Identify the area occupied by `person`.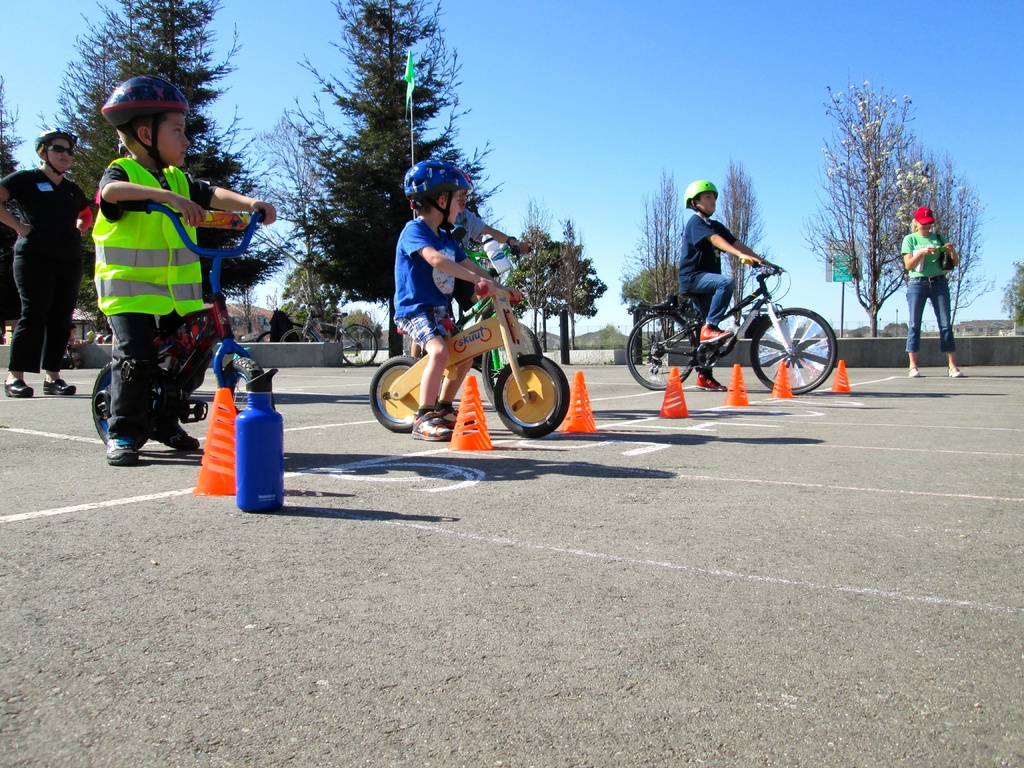
Area: <bbox>0, 125, 103, 396</bbox>.
